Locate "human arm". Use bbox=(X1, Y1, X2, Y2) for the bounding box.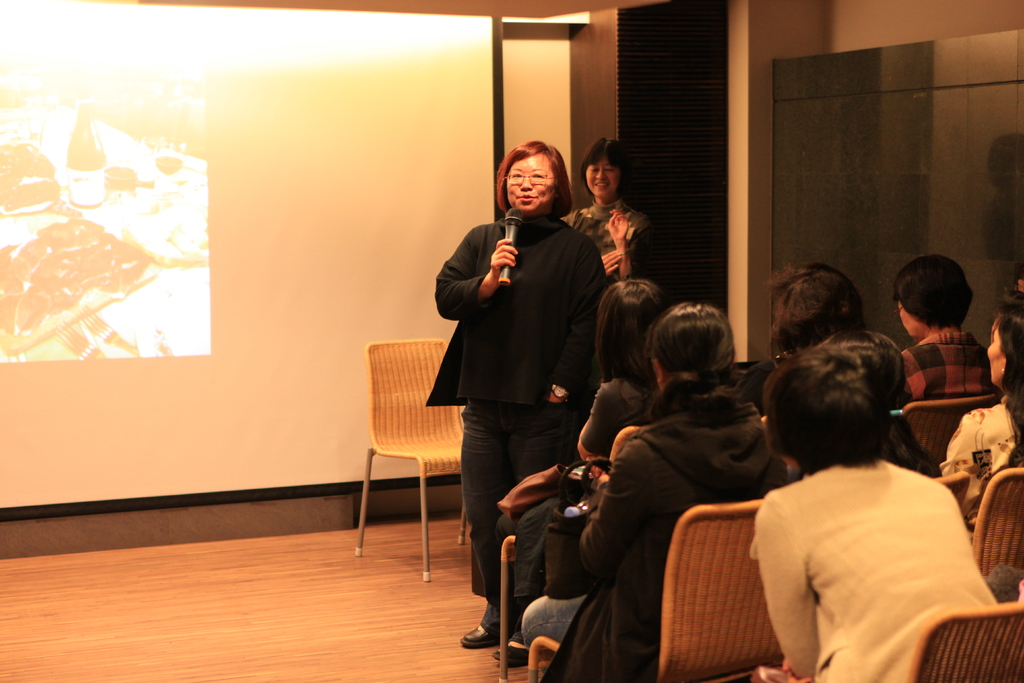
bbox=(445, 233, 516, 334).
